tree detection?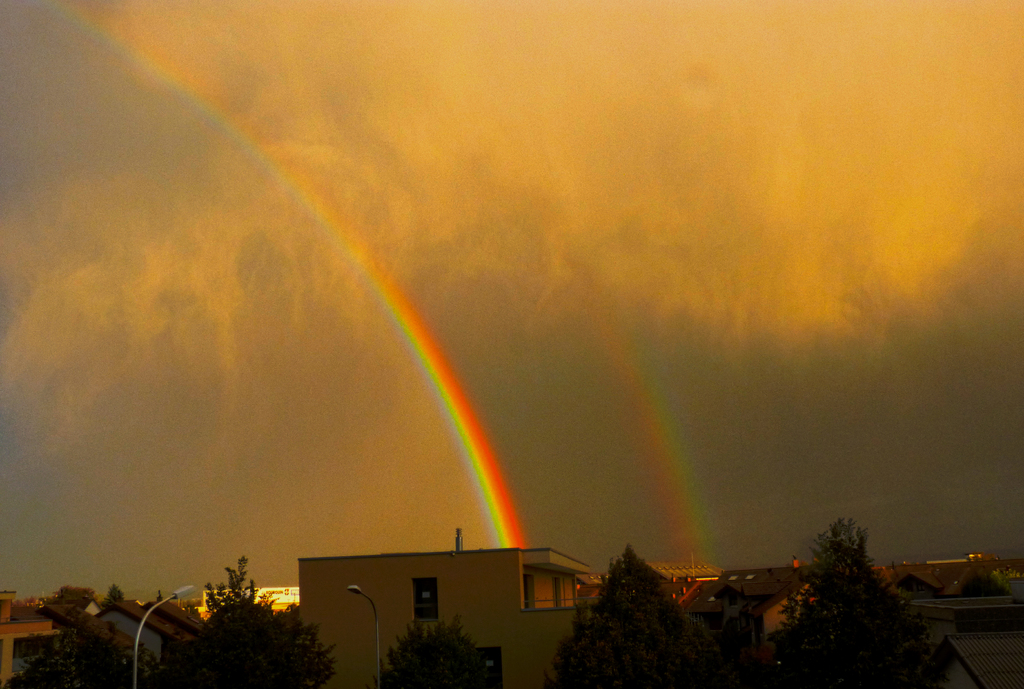
756:517:943:688
